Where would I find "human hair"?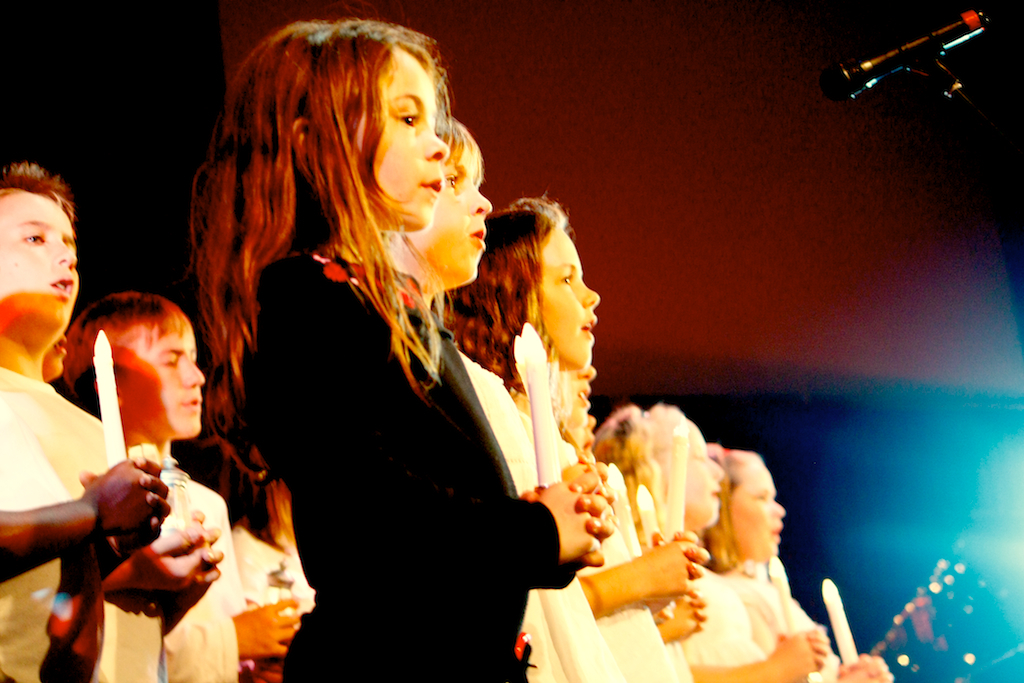
At region(0, 159, 73, 228).
